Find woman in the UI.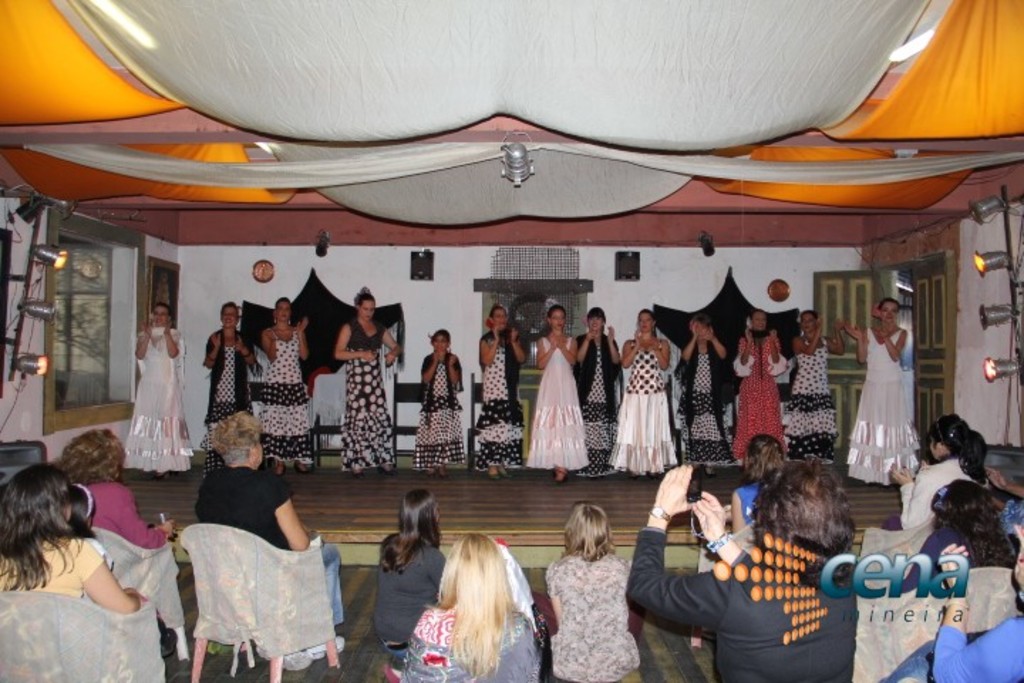
UI element at {"left": 845, "top": 299, "right": 923, "bottom": 487}.
